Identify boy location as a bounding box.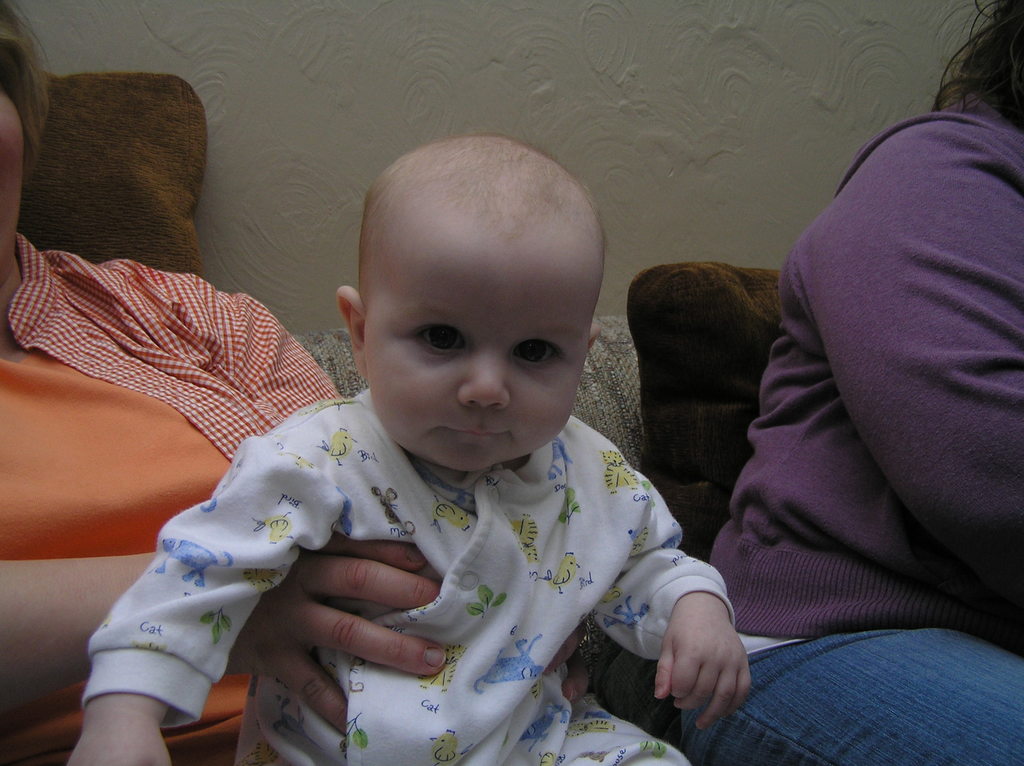
[x1=90, y1=127, x2=732, y2=753].
